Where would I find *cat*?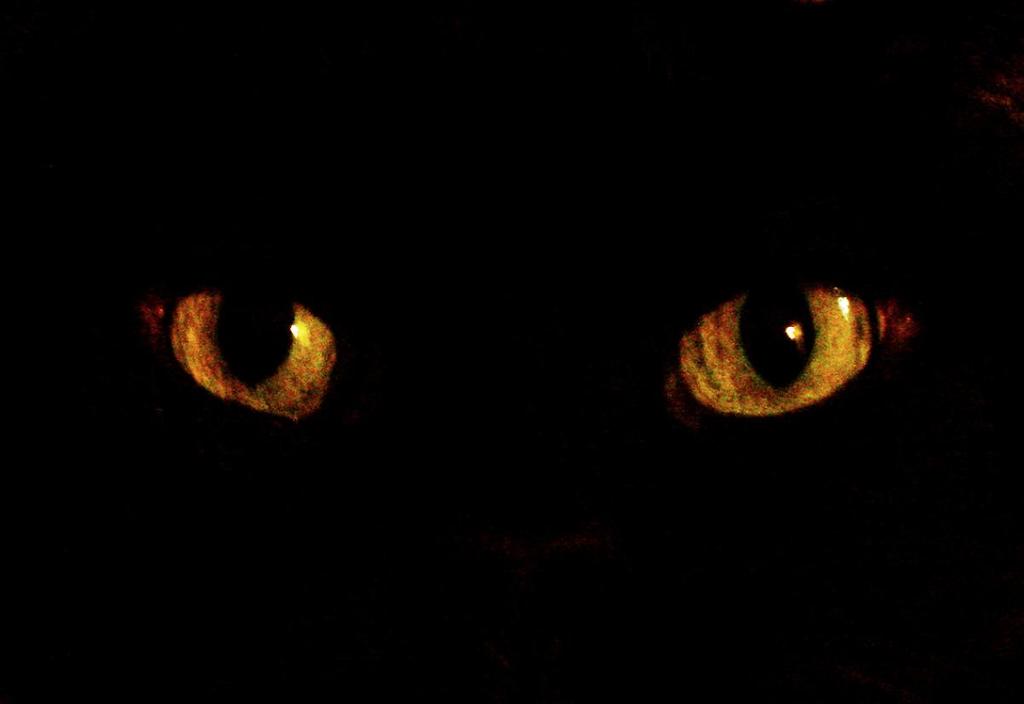
At [left=0, top=0, right=1023, bottom=703].
